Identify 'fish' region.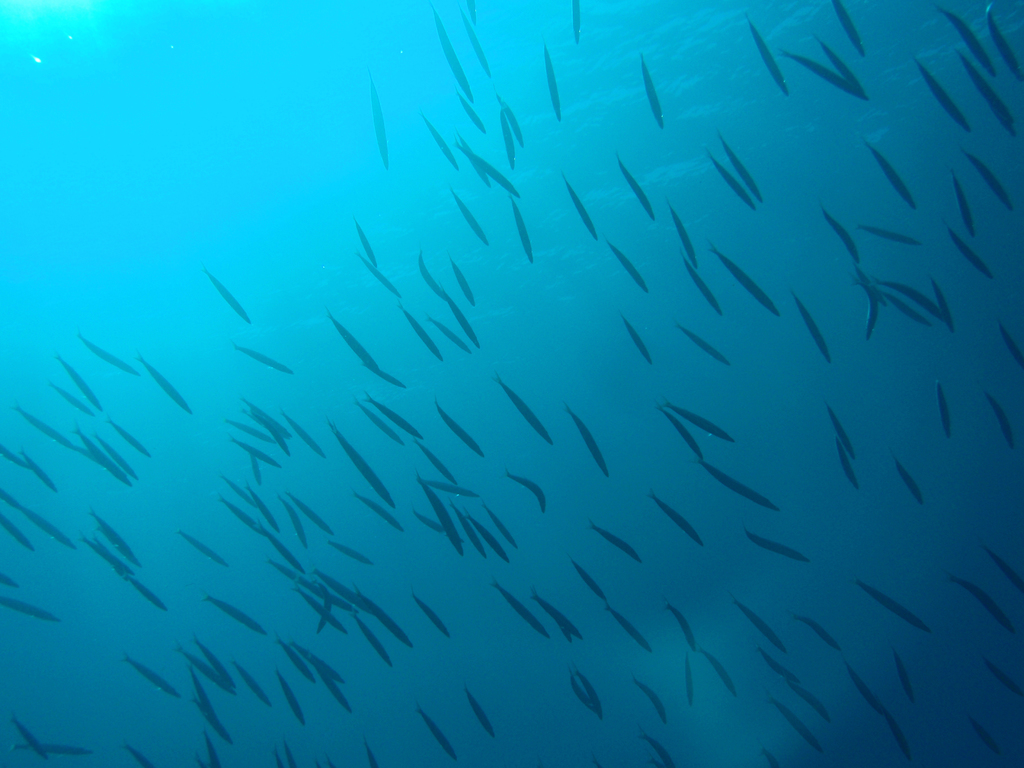
Region: <bbox>328, 420, 397, 511</bbox>.
